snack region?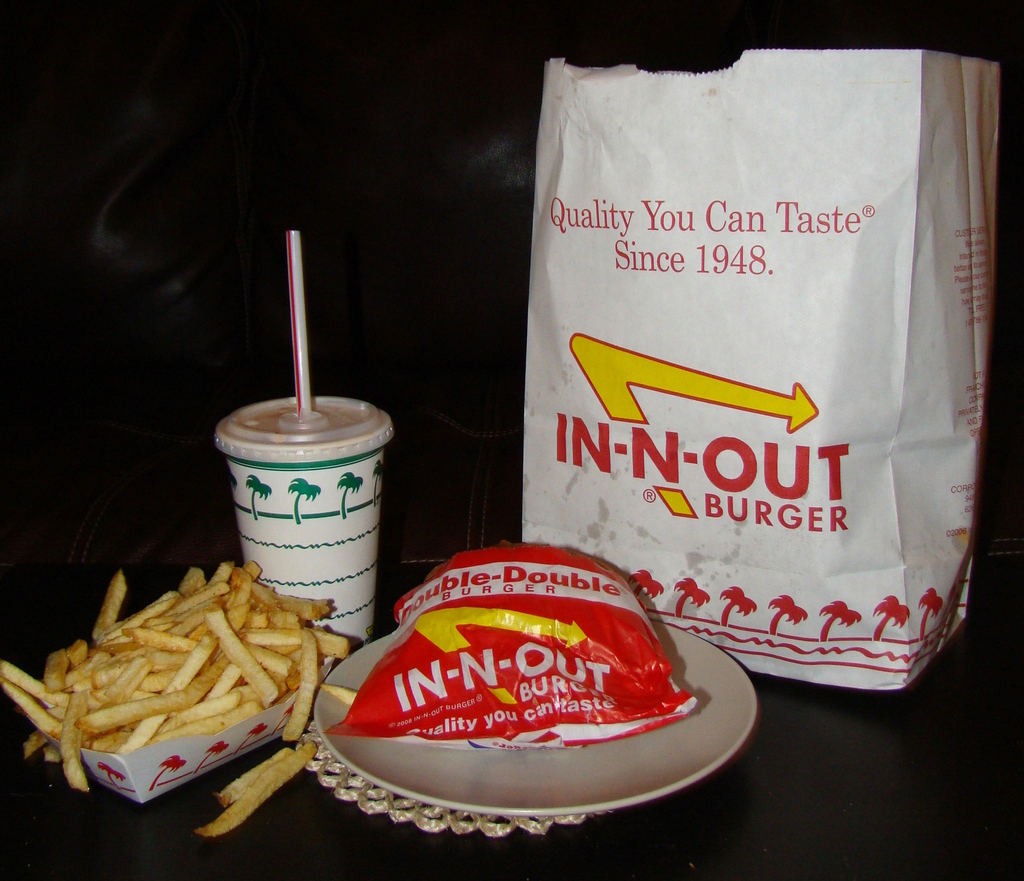
318, 544, 701, 748
